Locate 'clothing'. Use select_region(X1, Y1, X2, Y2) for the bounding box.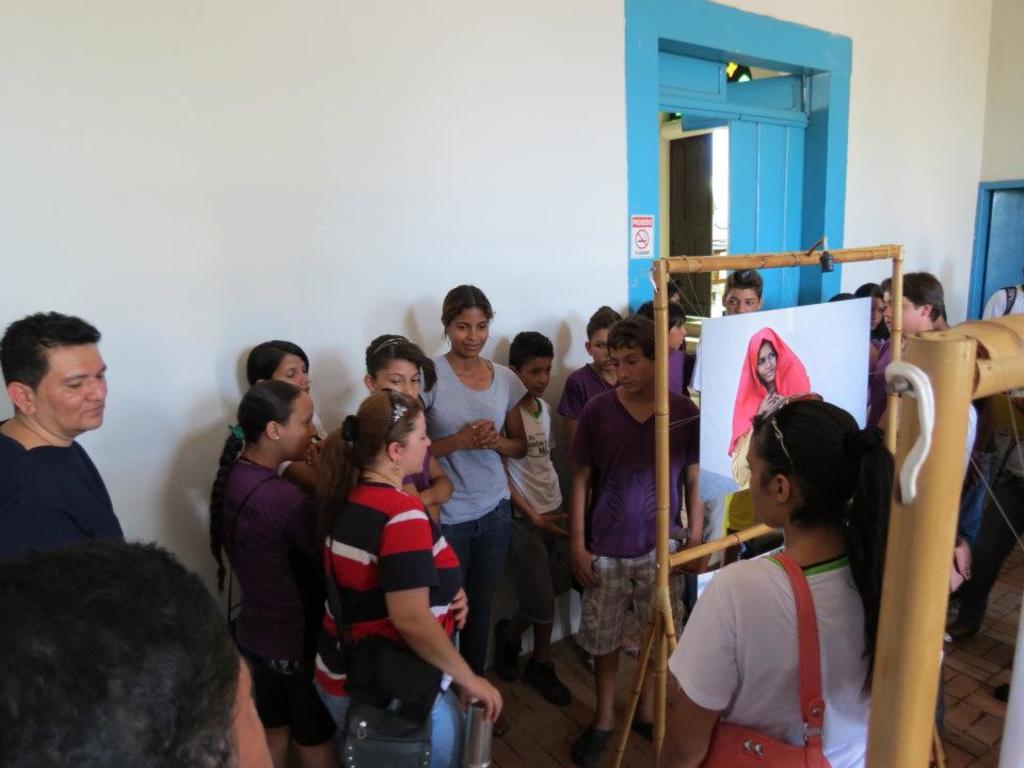
select_region(306, 479, 464, 693).
